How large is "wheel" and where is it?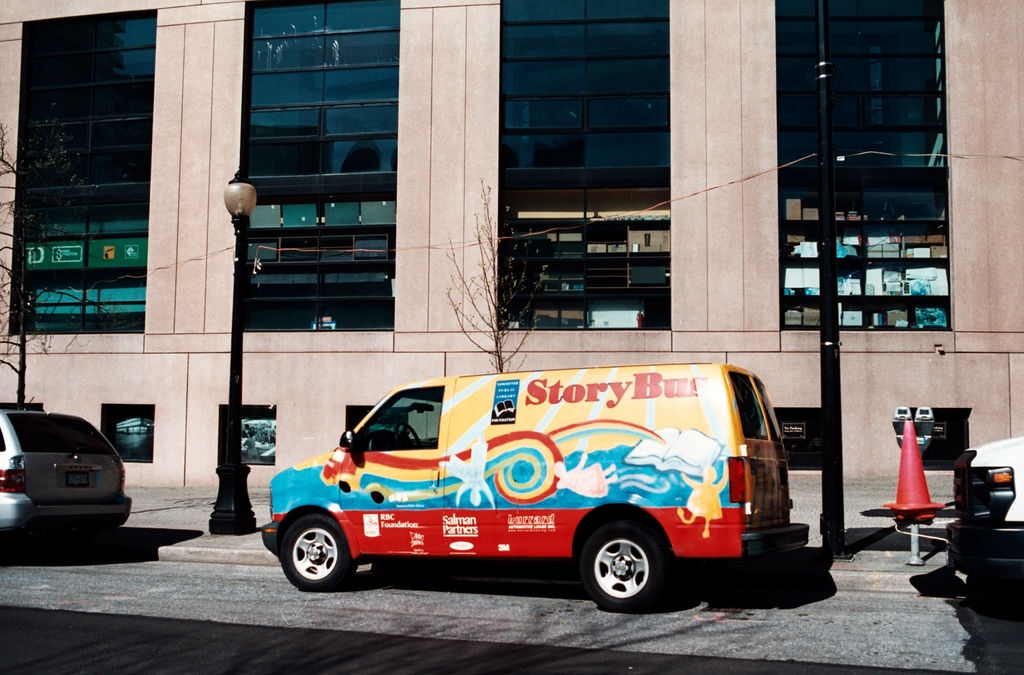
Bounding box: region(388, 417, 425, 450).
